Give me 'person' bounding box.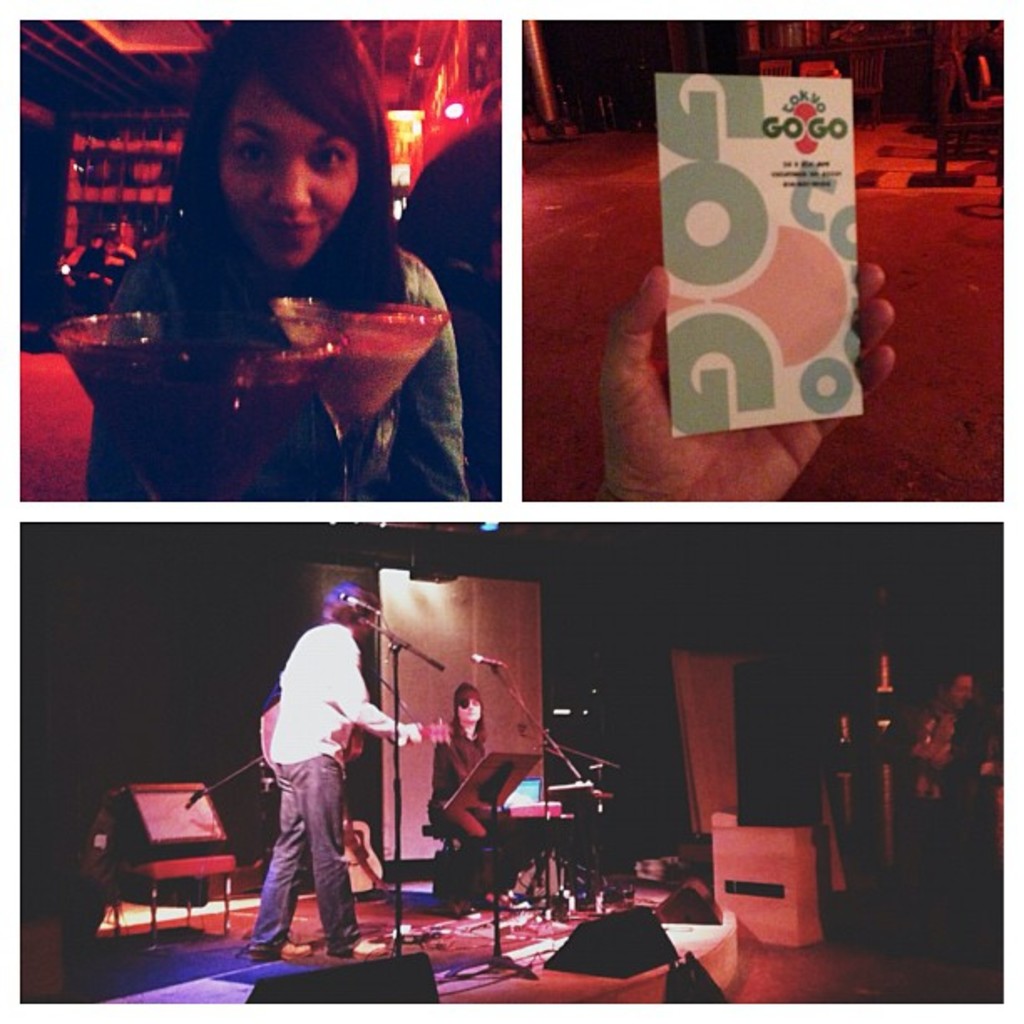
select_region(423, 679, 520, 914).
